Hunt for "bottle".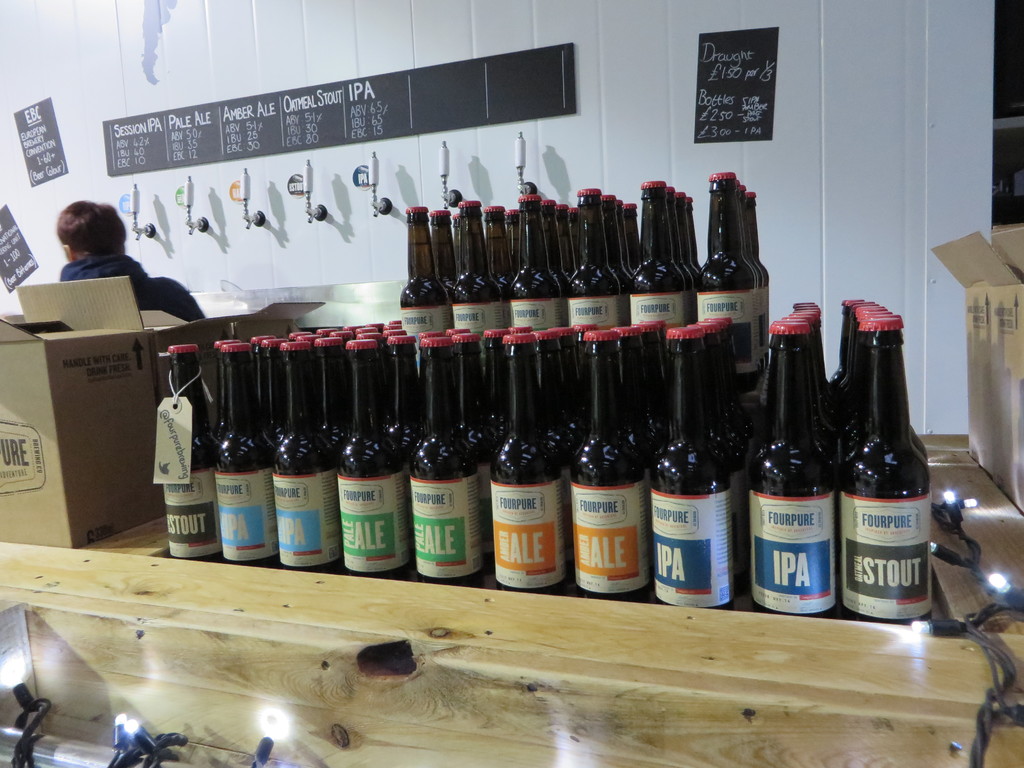
Hunted down at (x1=538, y1=199, x2=570, y2=297).
